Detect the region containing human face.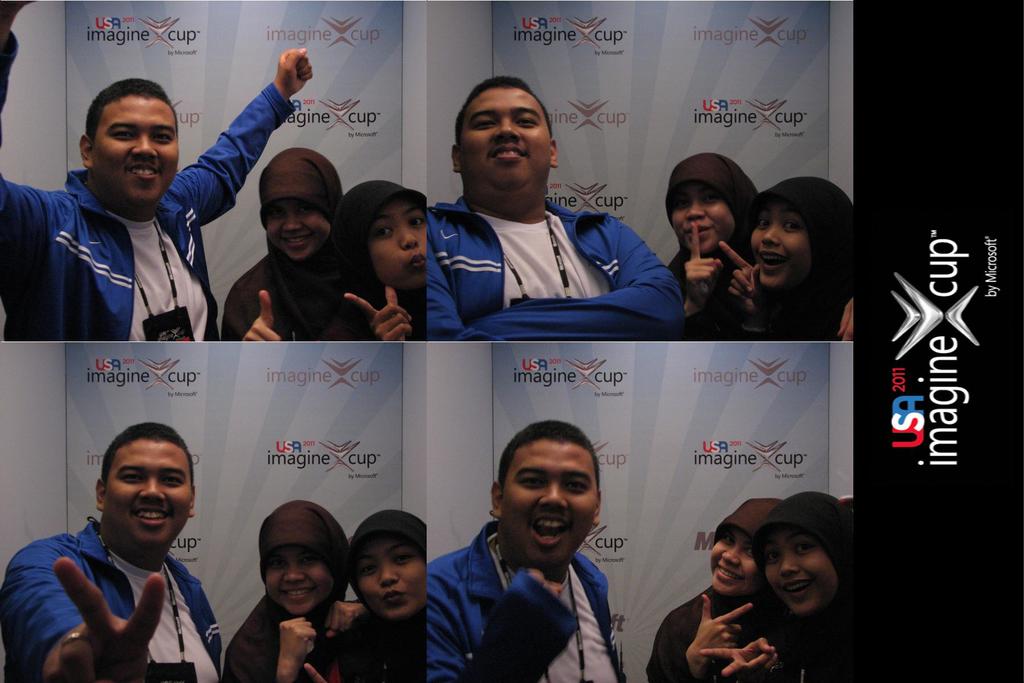
bbox=(353, 531, 425, 622).
